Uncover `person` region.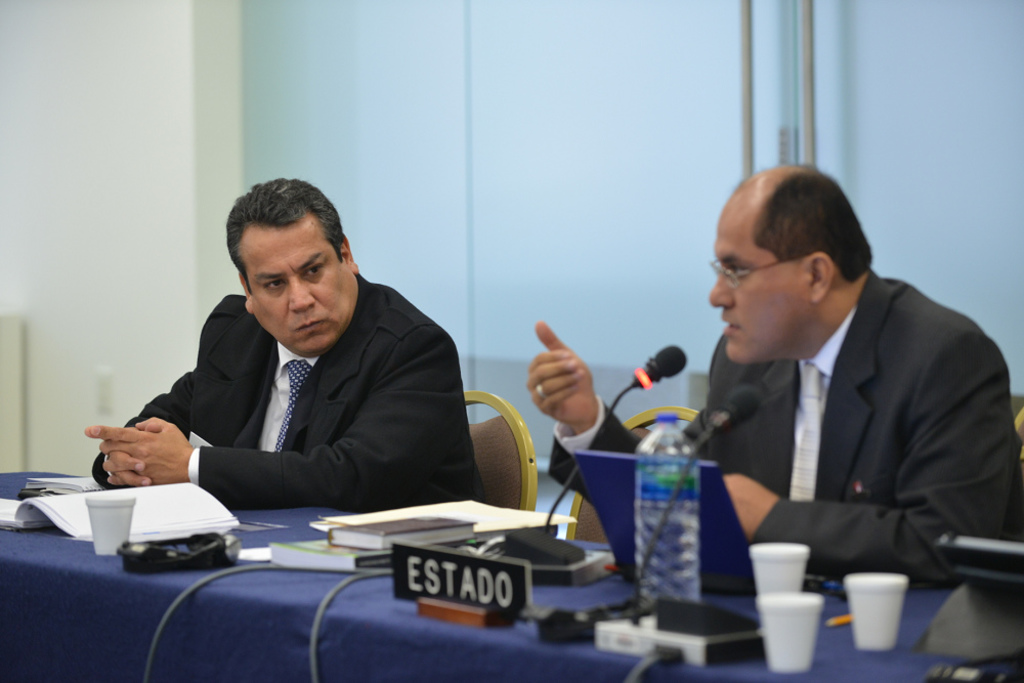
Uncovered: detection(121, 183, 486, 547).
